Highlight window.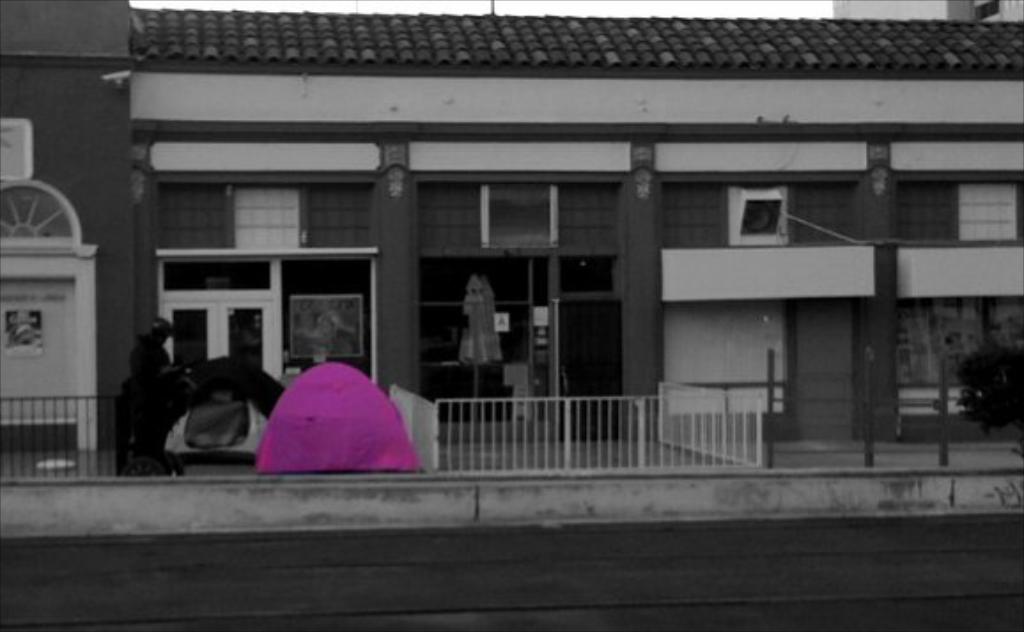
Highlighted region: x1=482, y1=181, x2=558, y2=244.
